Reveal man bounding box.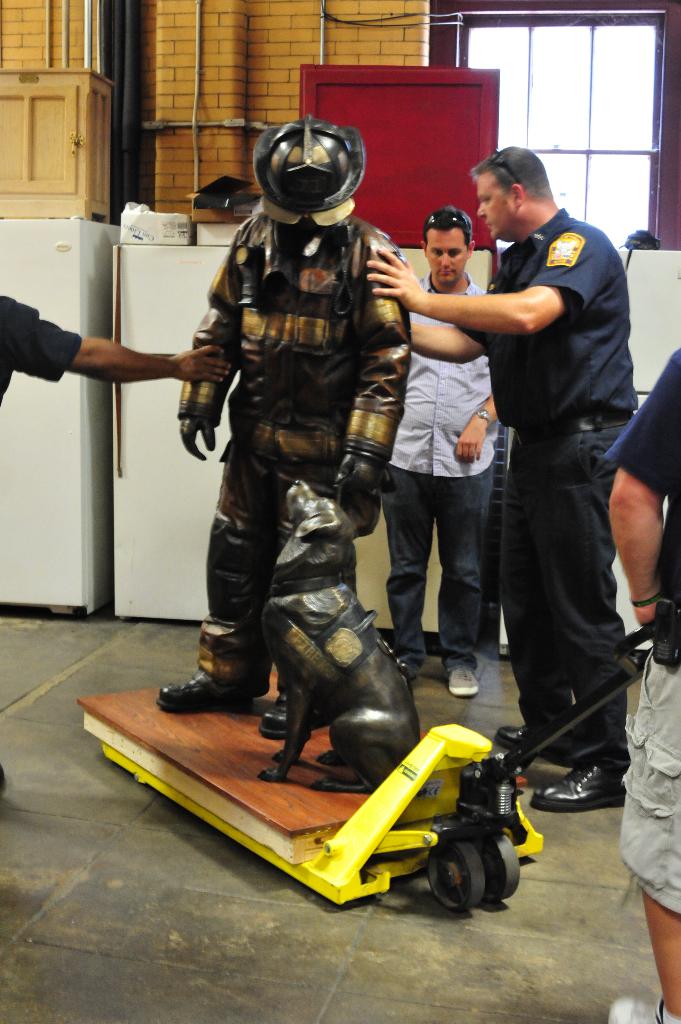
Revealed: bbox=(425, 125, 652, 817).
